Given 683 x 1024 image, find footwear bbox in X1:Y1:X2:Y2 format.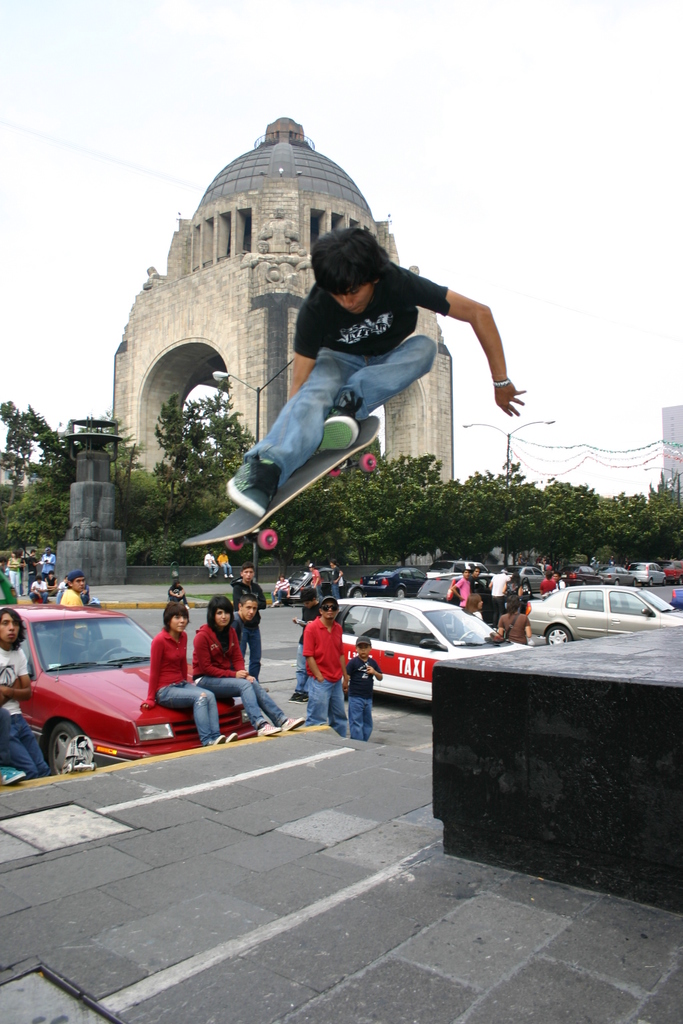
318:406:357:451.
